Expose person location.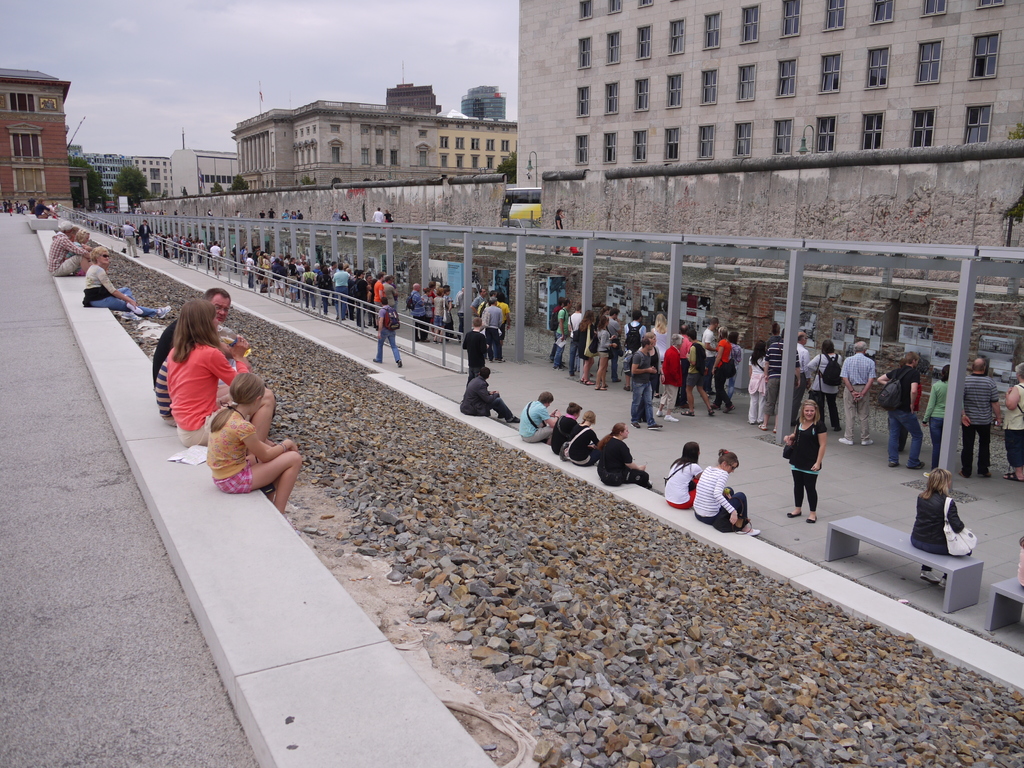
Exposed at detection(150, 285, 234, 384).
